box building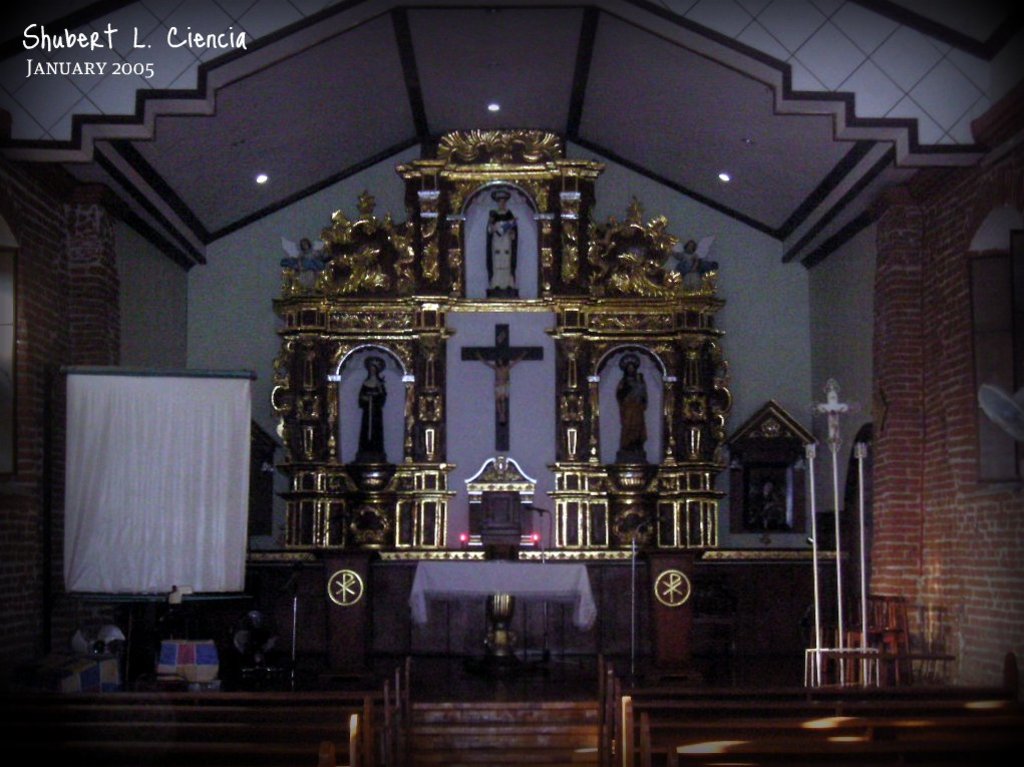
l=0, t=0, r=1023, b=766
